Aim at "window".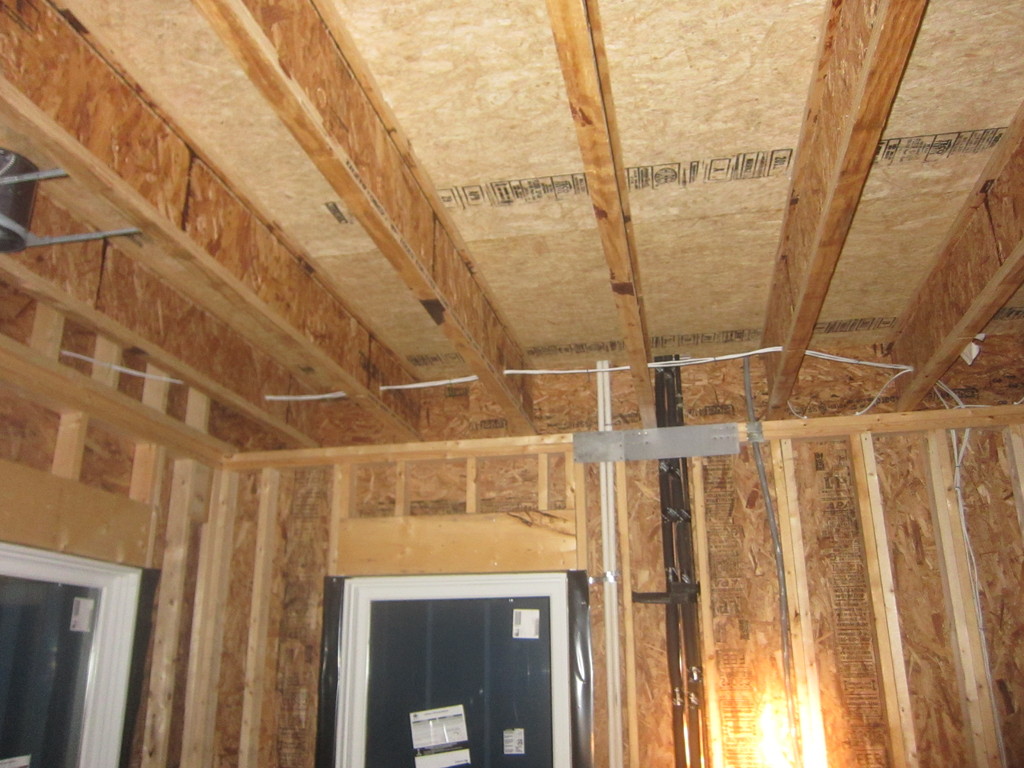
Aimed at 0/535/162/767.
